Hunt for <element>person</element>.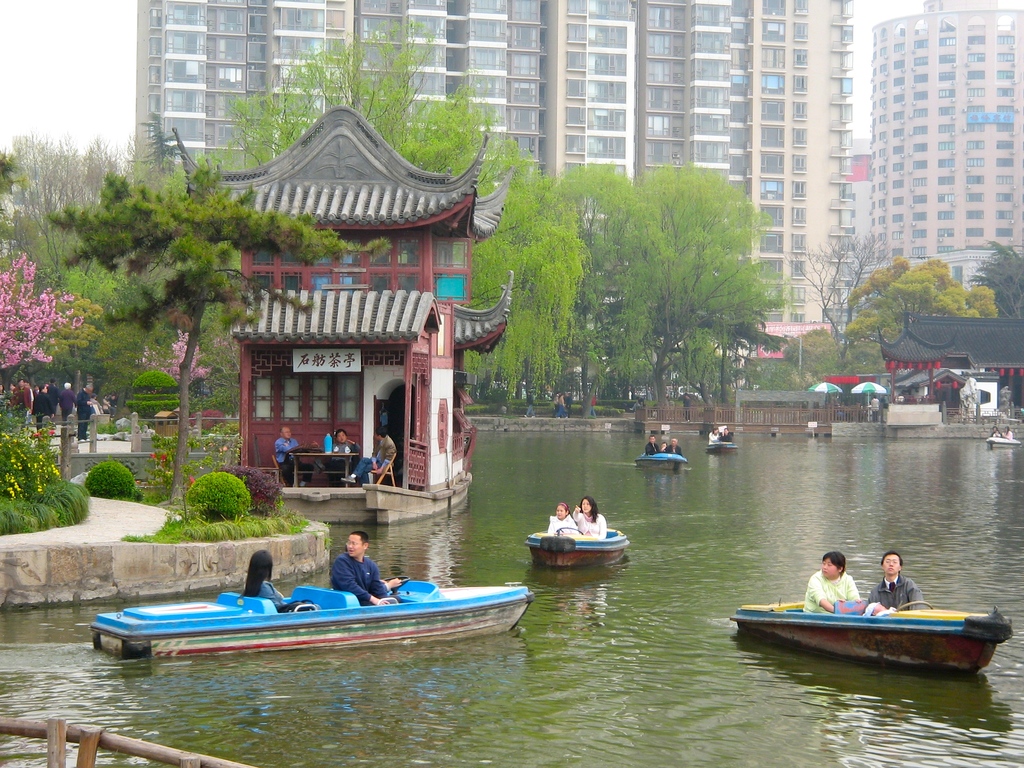
Hunted down at bbox=[271, 426, 298, 490].
